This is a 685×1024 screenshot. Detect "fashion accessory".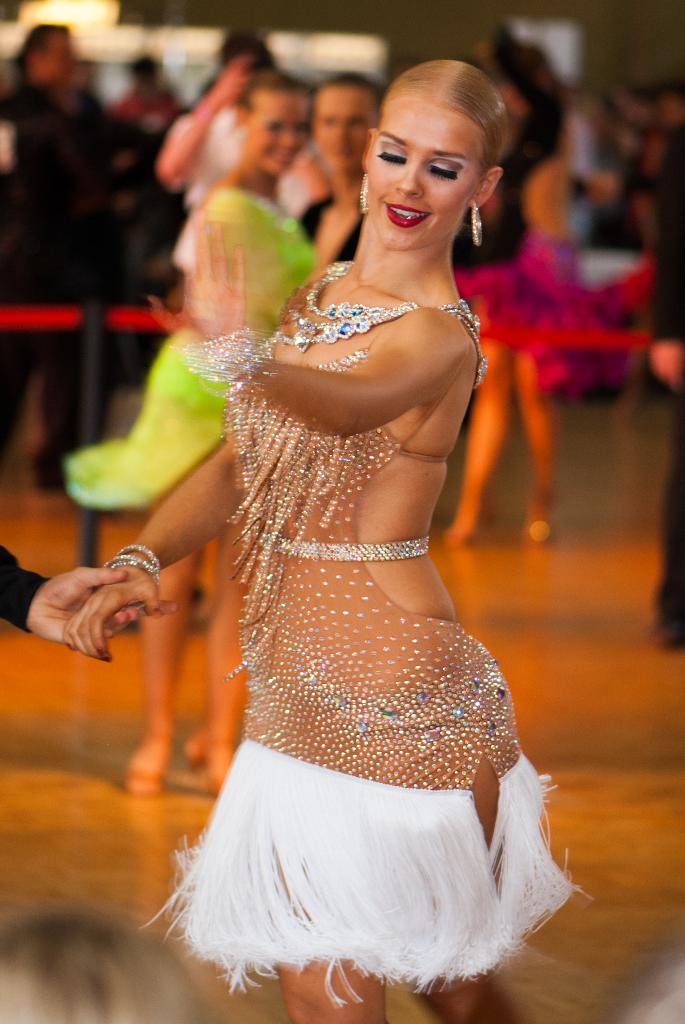
box=[198, 735, 234, 796].
